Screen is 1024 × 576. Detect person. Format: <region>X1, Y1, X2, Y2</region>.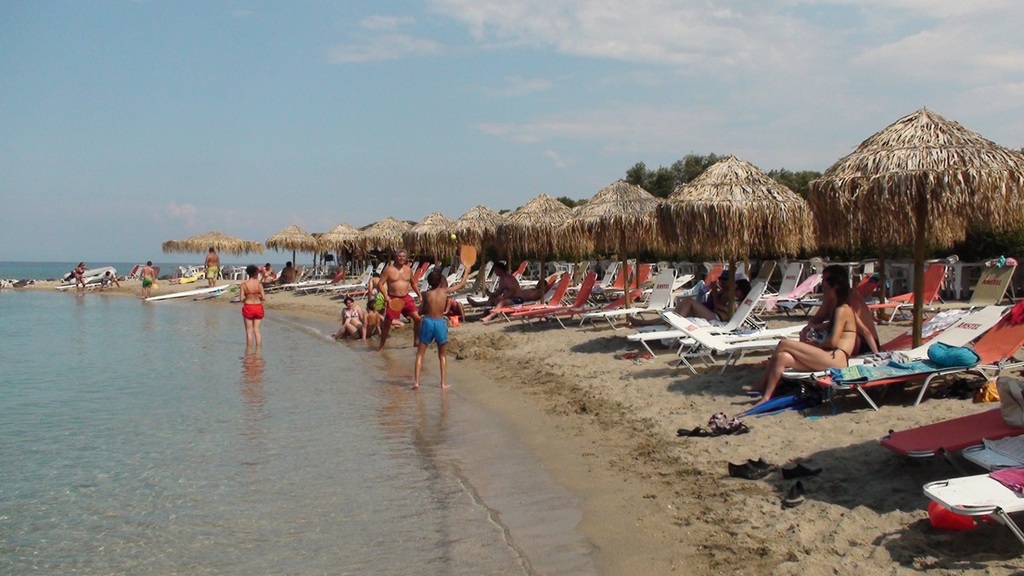
<region>471, 259, 527, 310</region>.
